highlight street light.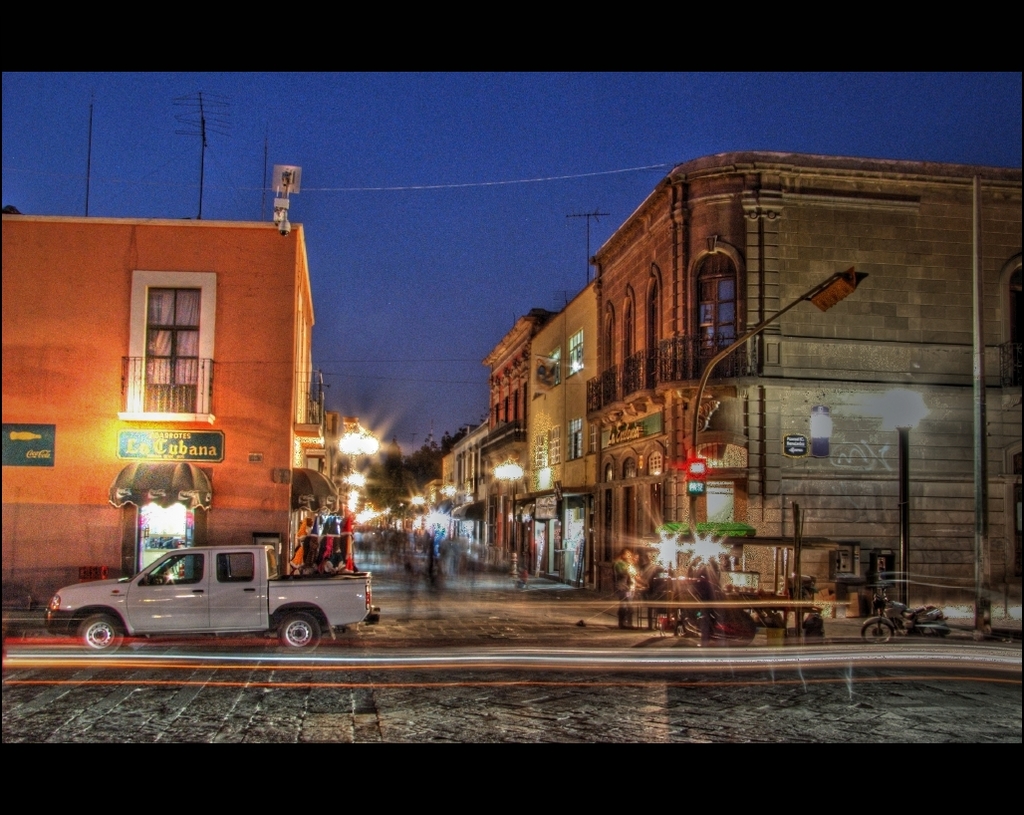
Highlighted region: (878,384,931,615).
